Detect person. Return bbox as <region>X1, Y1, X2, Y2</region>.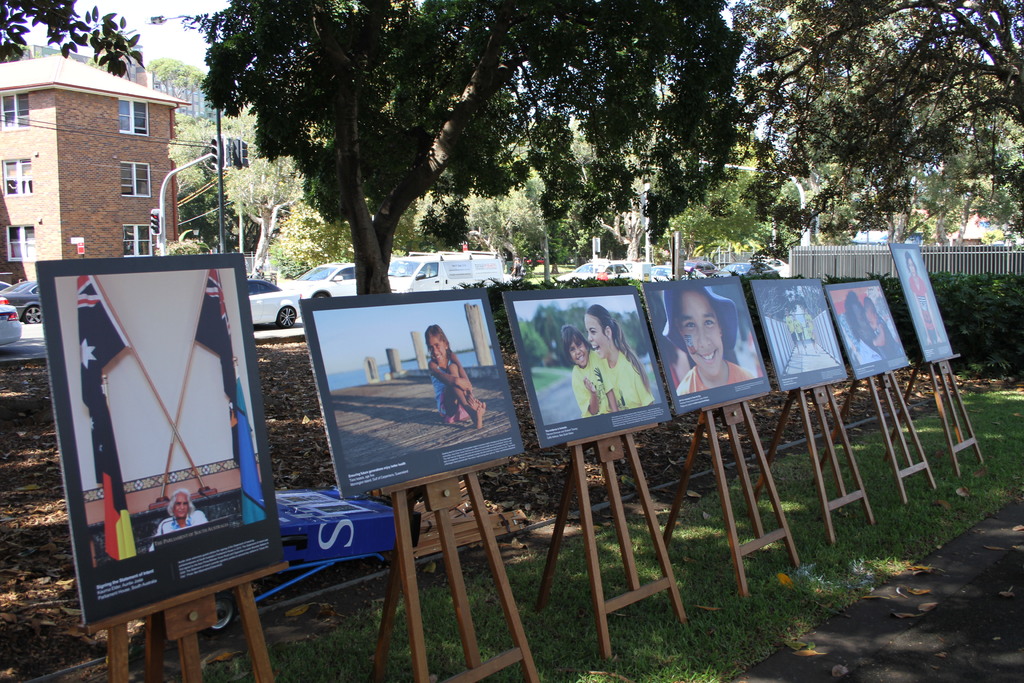
<region>568, 329, 614, 413</region>.
